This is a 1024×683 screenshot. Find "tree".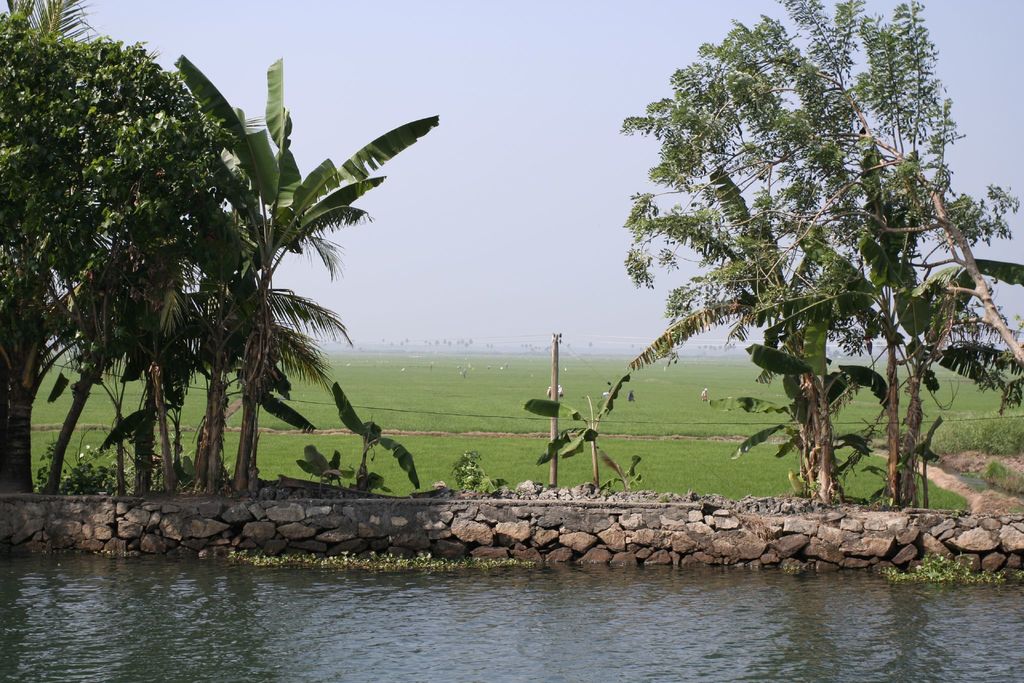
Bounding box: region(527, 365, 632, 503).
